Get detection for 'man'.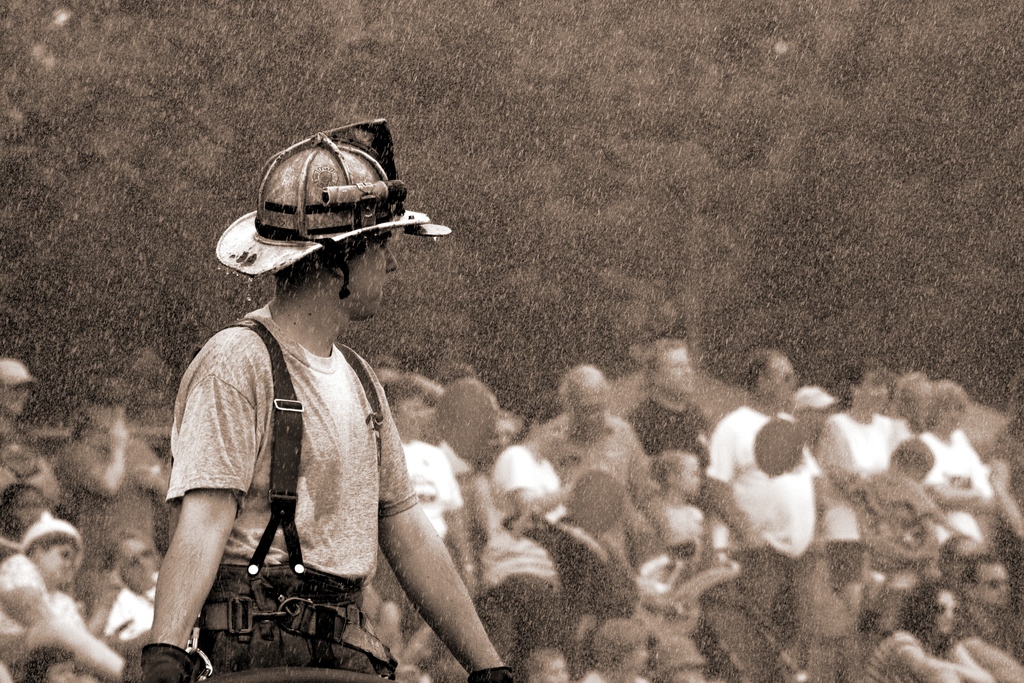
Detection: <region>137, 172, 471, 663</region>.
